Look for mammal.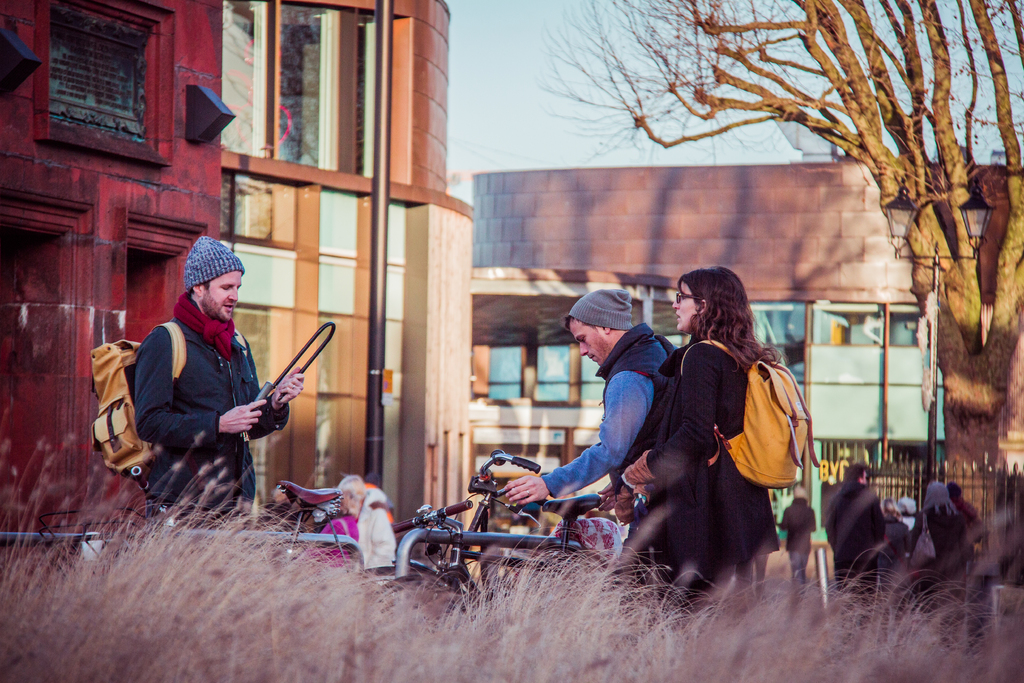
Found: (x1=503, y1=289, x2=683, y2=539).
